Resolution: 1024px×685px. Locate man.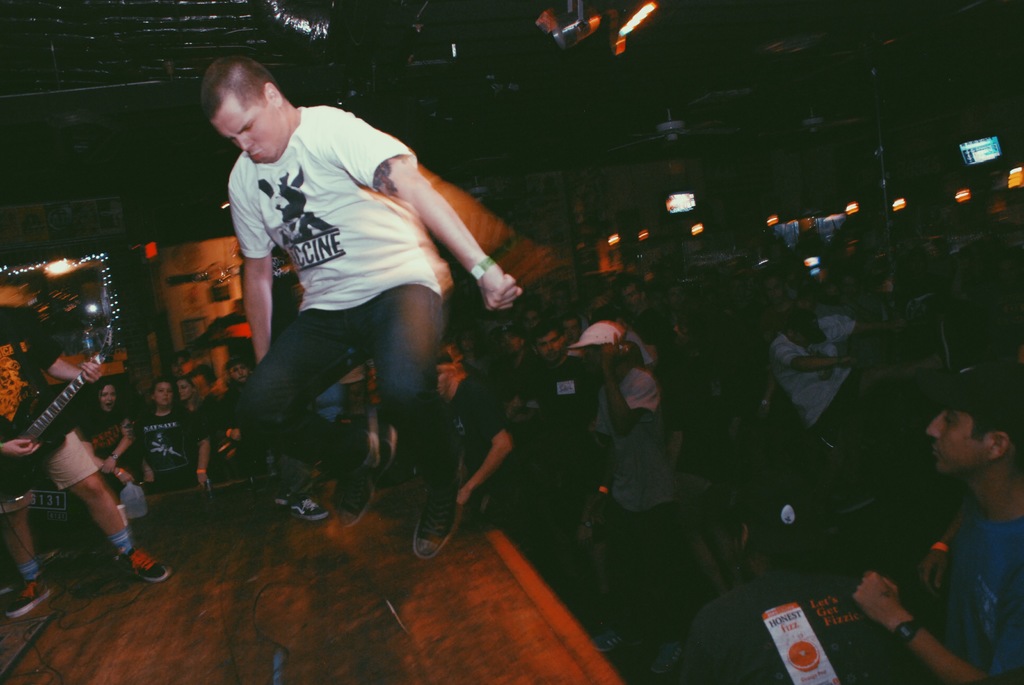
x1=836, y1=357, x2=1023, y2=684.
